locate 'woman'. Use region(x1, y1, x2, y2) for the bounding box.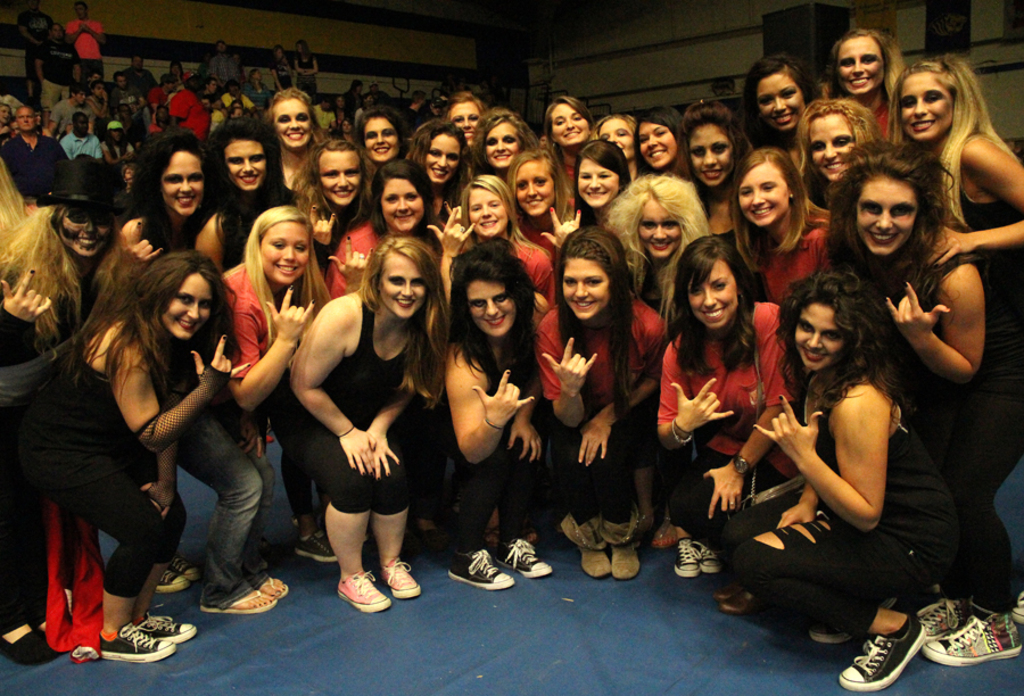
region(439, 89, 486, 152).
